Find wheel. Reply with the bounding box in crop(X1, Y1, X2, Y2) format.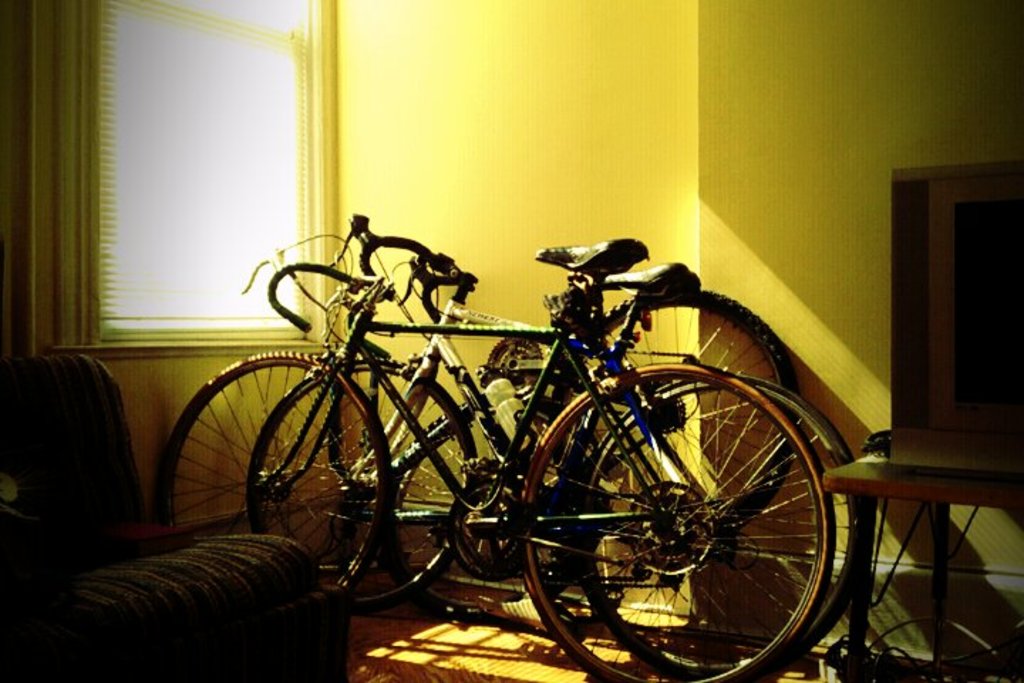
crop(583, 378, 873, 676).
